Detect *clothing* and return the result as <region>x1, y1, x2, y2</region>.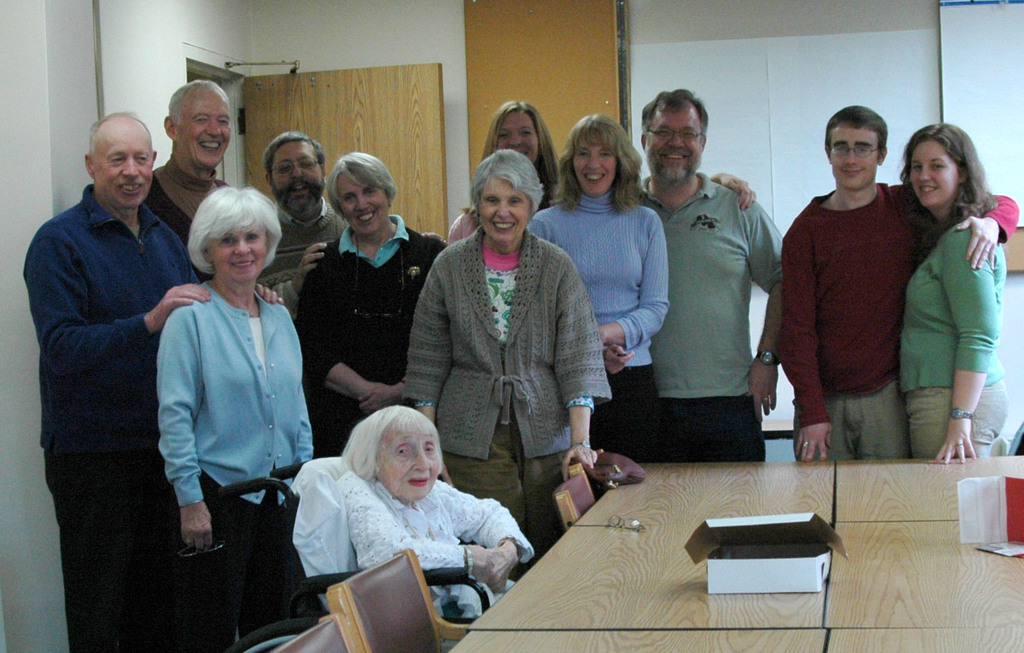
<region>780, 179, 1020, 465</region>.
